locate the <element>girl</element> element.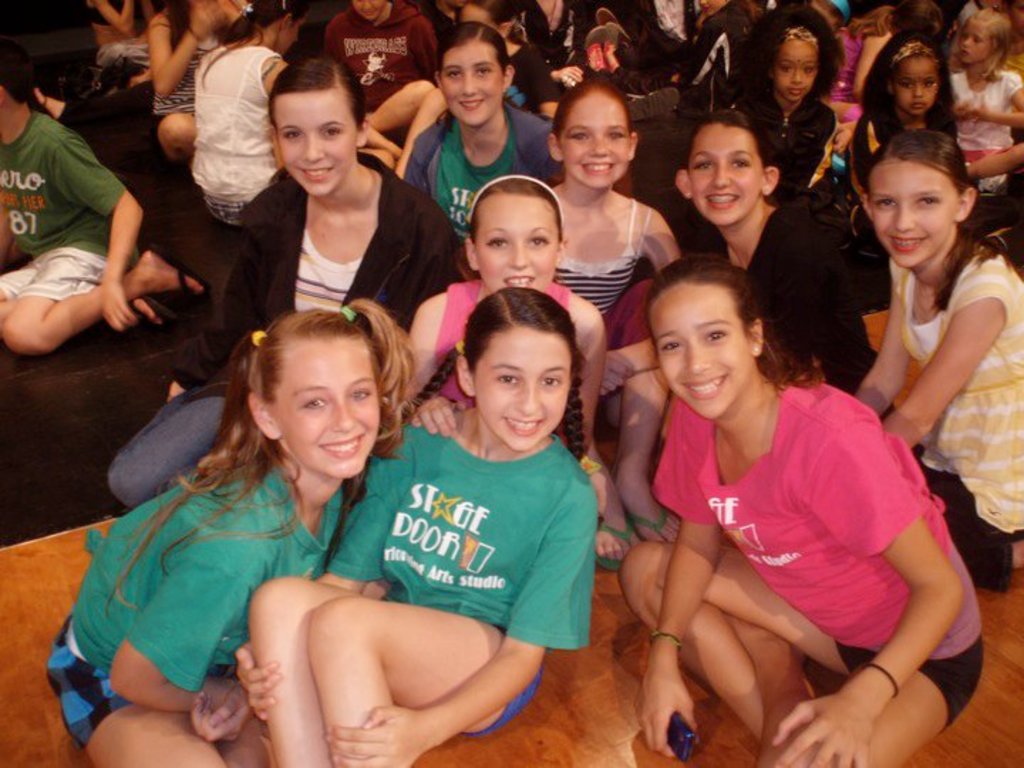
Element bbox: (842,125,1023,589).
